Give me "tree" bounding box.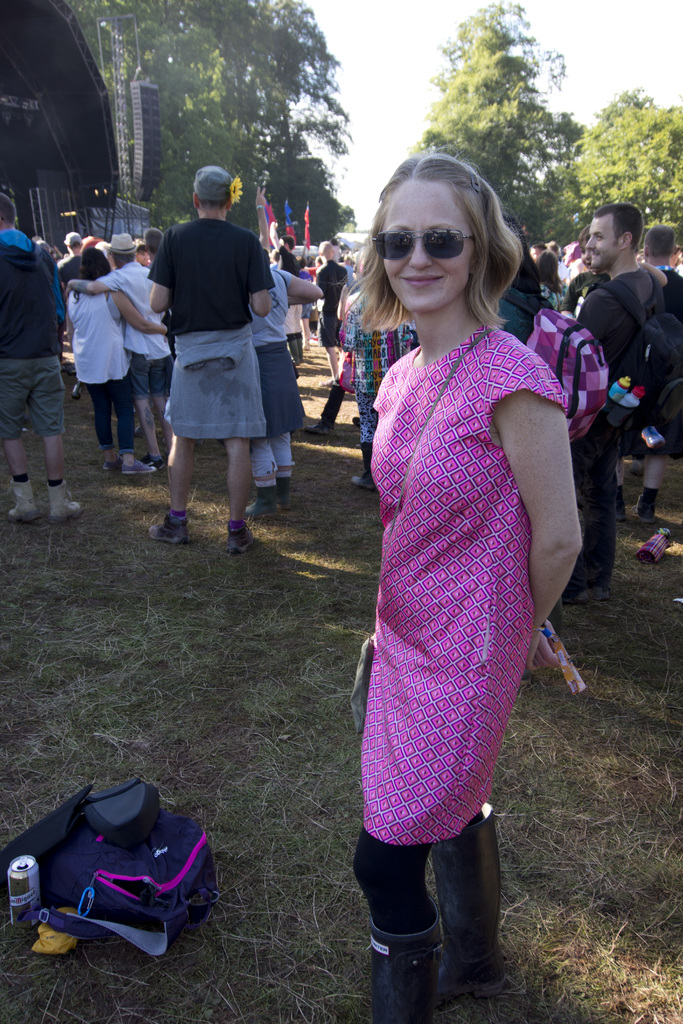
[58,0,359,243].
